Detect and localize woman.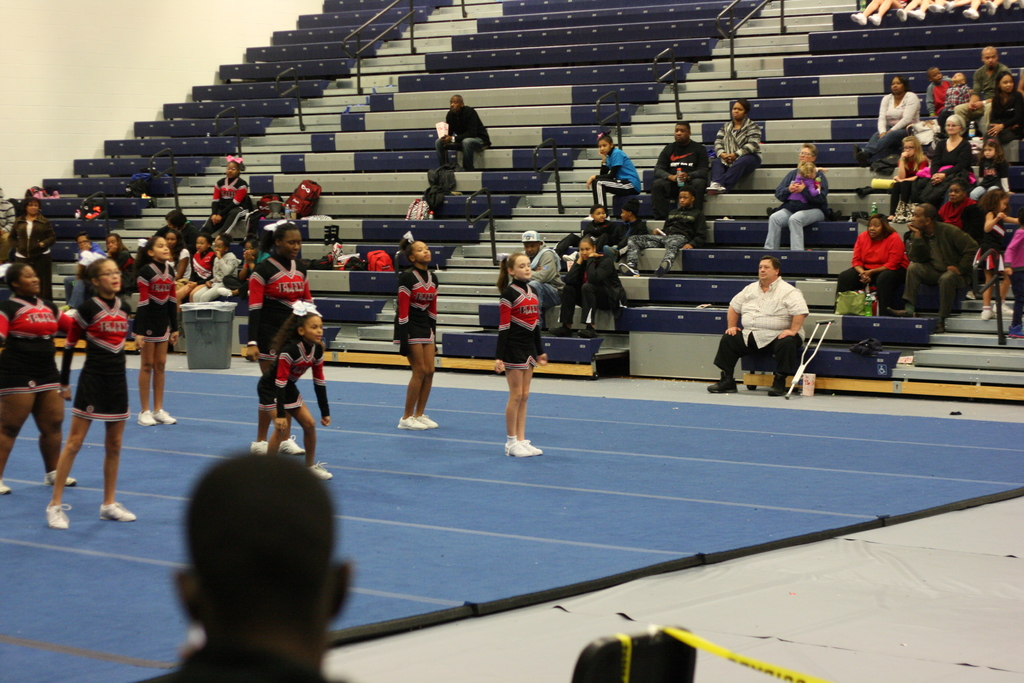
Localized at bbox=(929, 115, 966, 195).
